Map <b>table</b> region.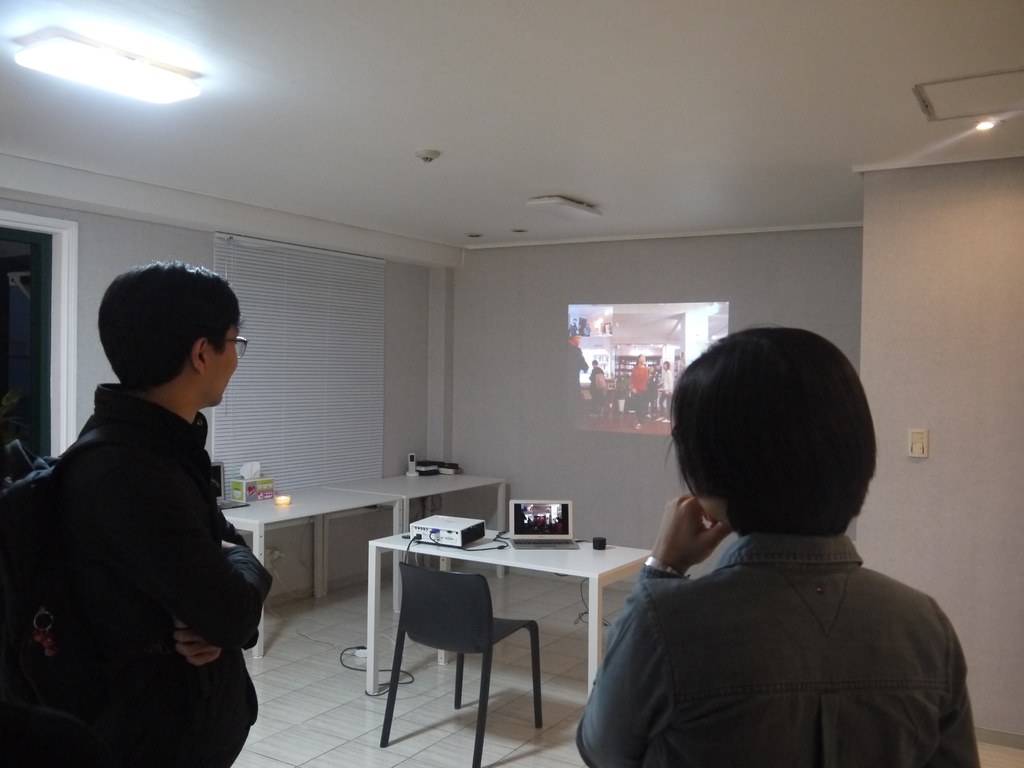
Mapped to l=321, t=476, r=507, b=614.
